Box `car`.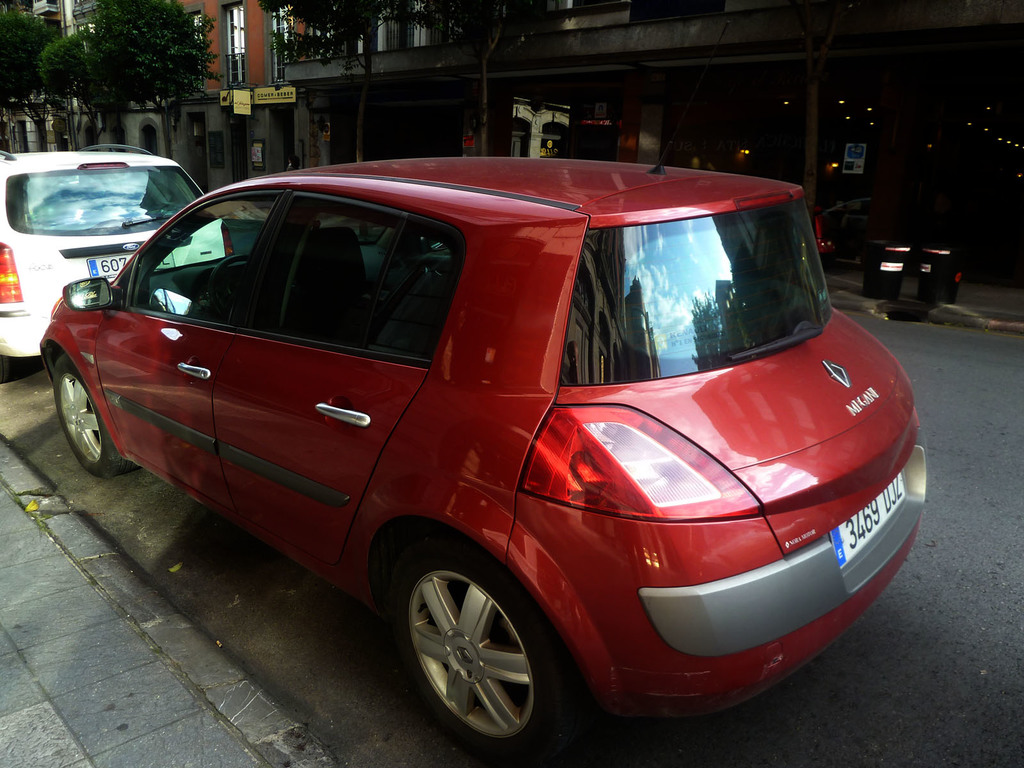
[54,164,931,754].
